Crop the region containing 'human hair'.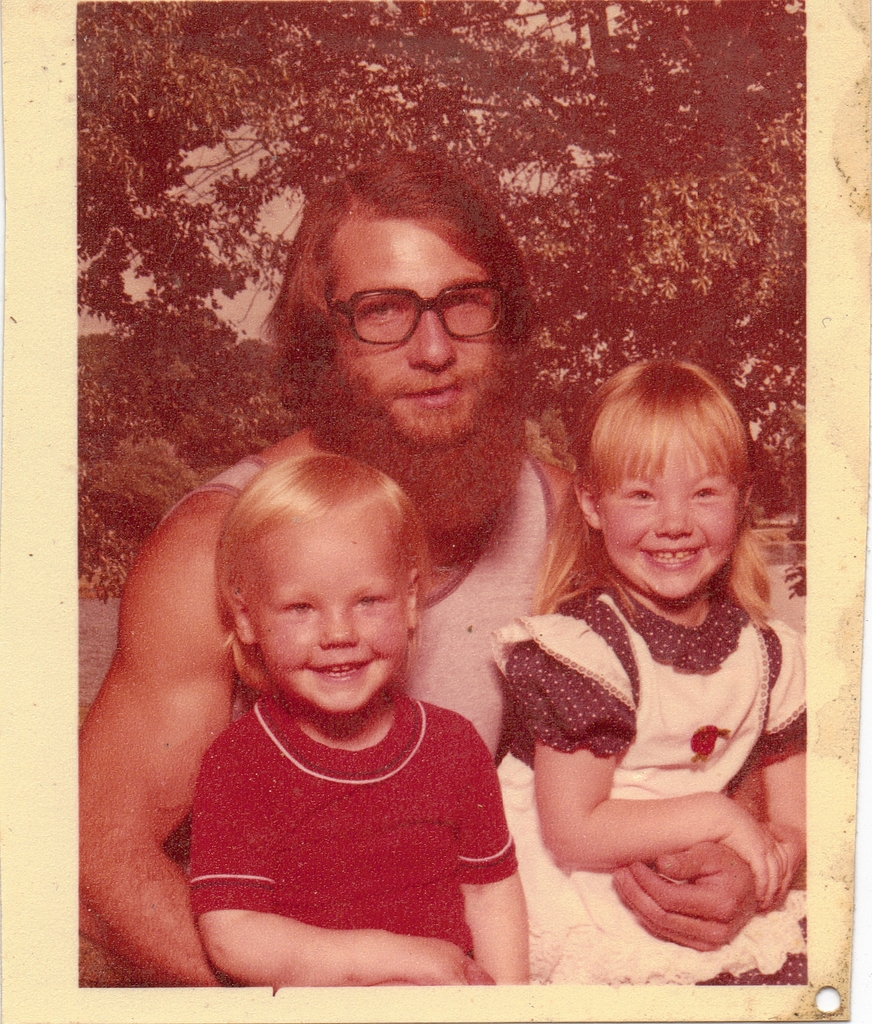
Crop region: <region>217, 451, 426, 694</region>.
